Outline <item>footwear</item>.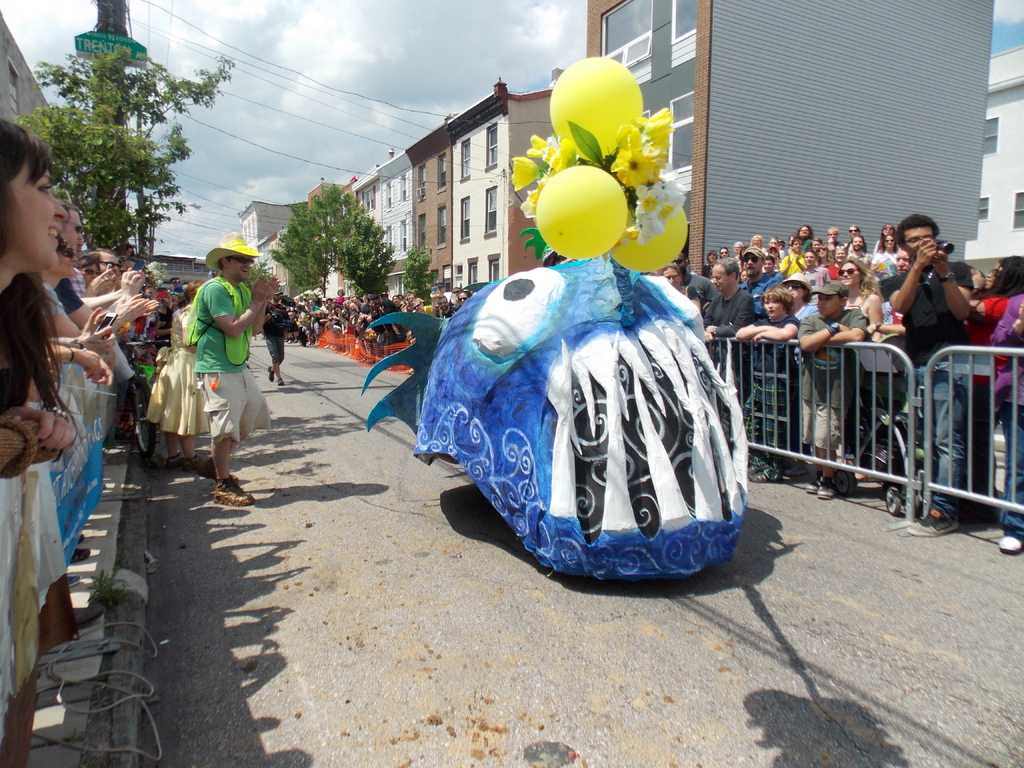
Outline: [left=195, top=454, right=220, bottom=480].
